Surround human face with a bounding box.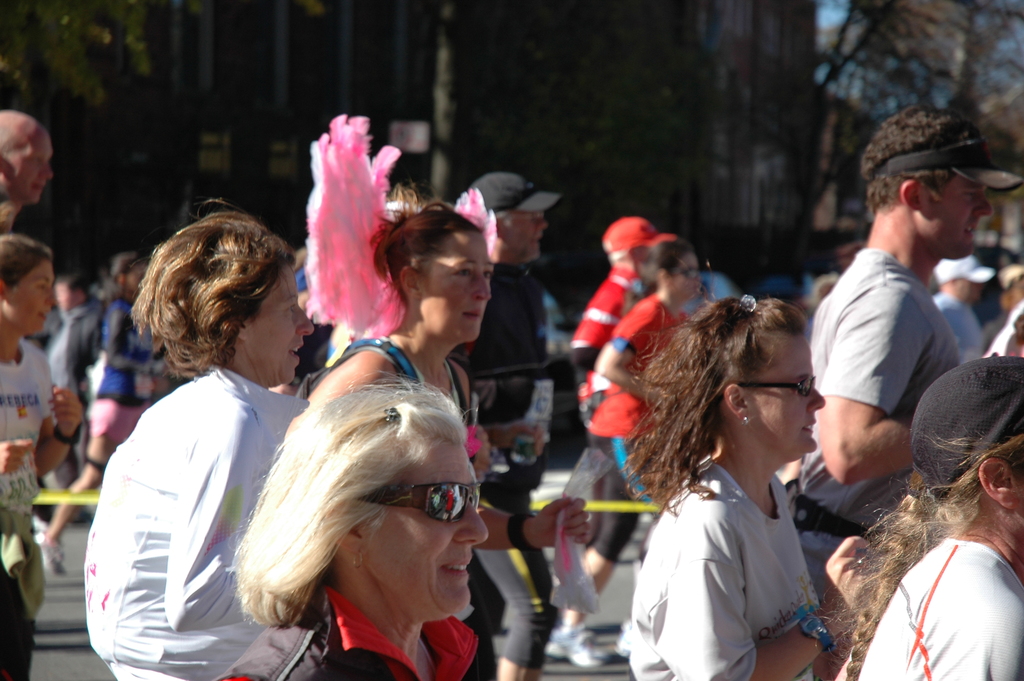
[13, 263, 56, 335].
